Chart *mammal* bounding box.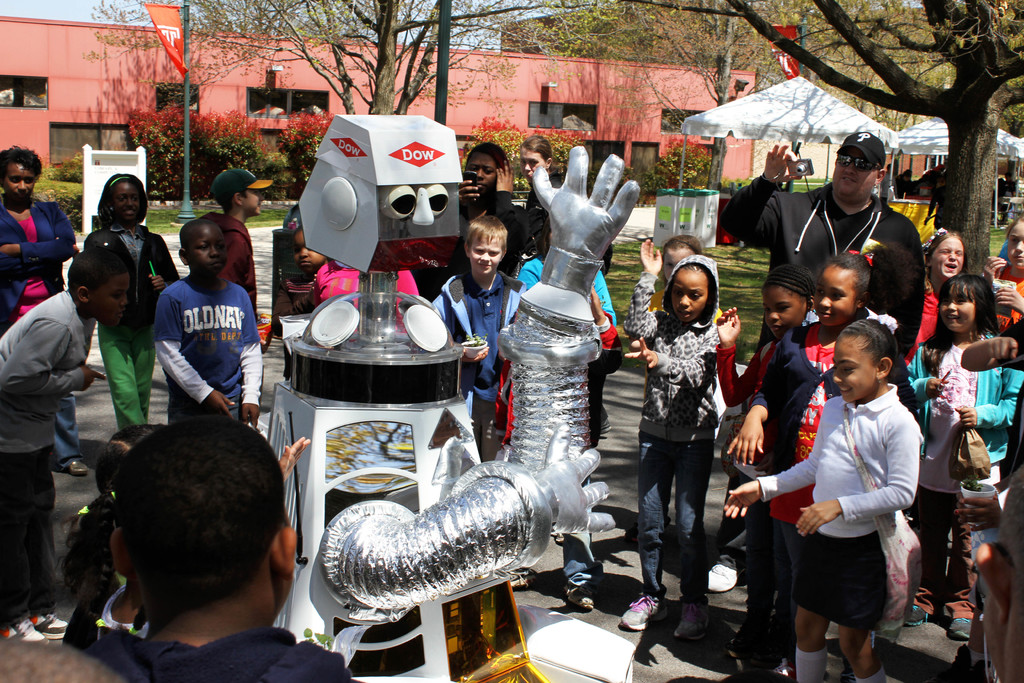
Charted: detection(938, 159, 946, 177).
